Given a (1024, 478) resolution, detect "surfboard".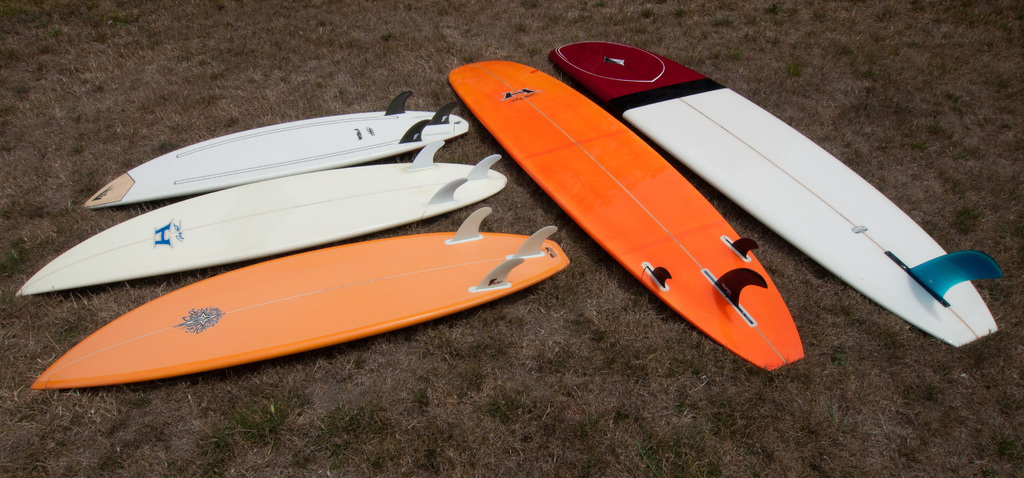
detection(447, 60, 811, 377).
